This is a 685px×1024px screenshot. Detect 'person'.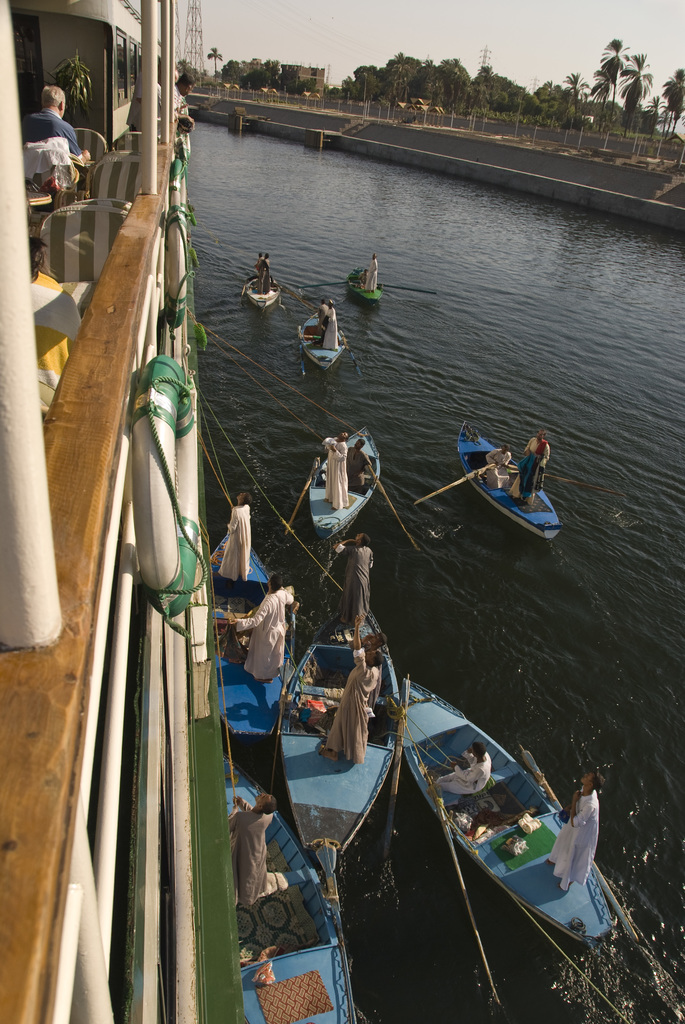
x1=315, y1=611, x2=388, y2=755.
